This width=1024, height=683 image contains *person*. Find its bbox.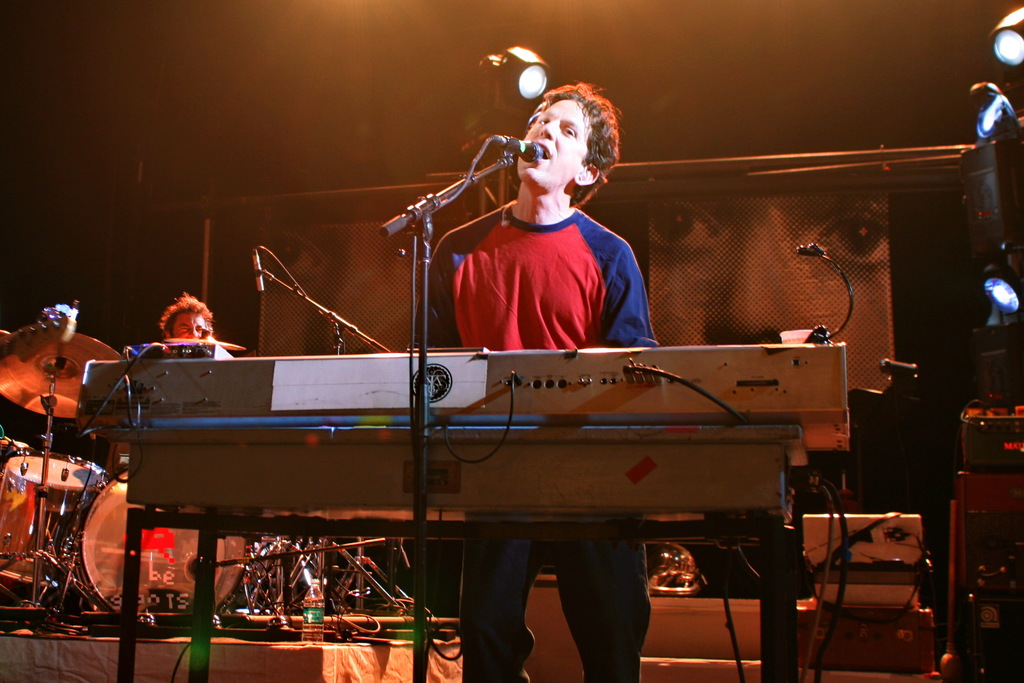
rect(424, 81, 664, 682).
